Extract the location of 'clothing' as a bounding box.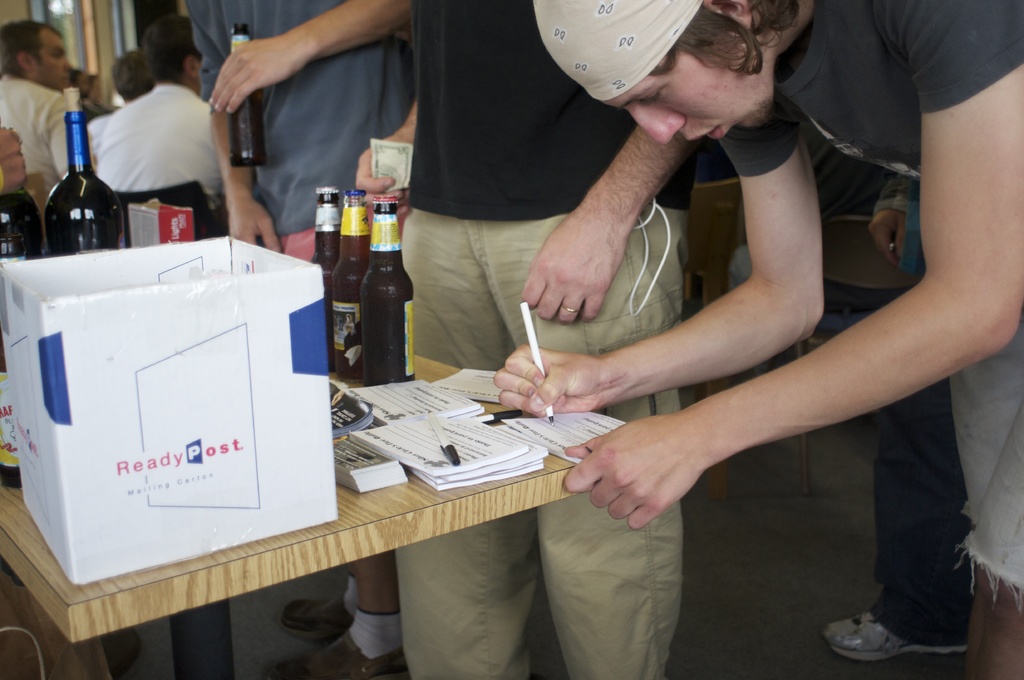
region(92, 78, 224, 209).
